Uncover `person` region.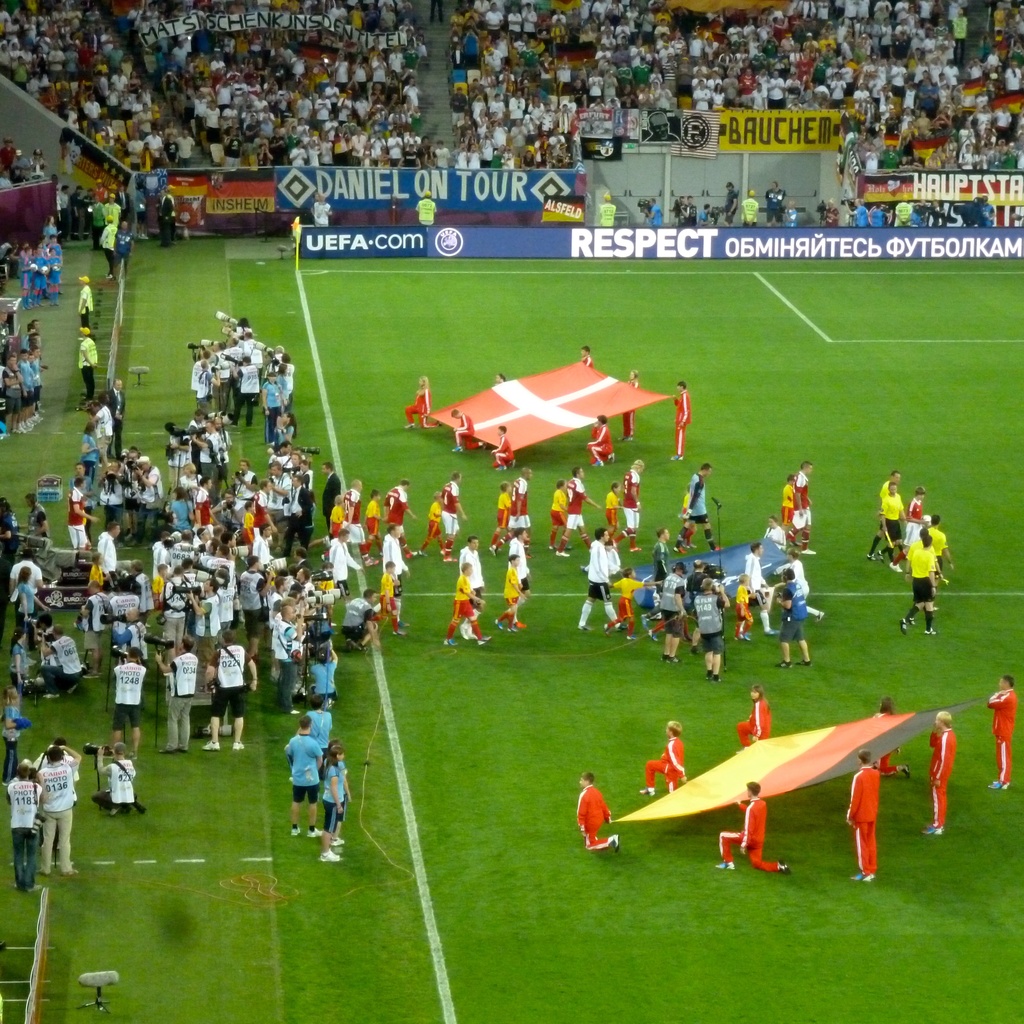
Uncovered: locate(588, 416, 612, 470).
